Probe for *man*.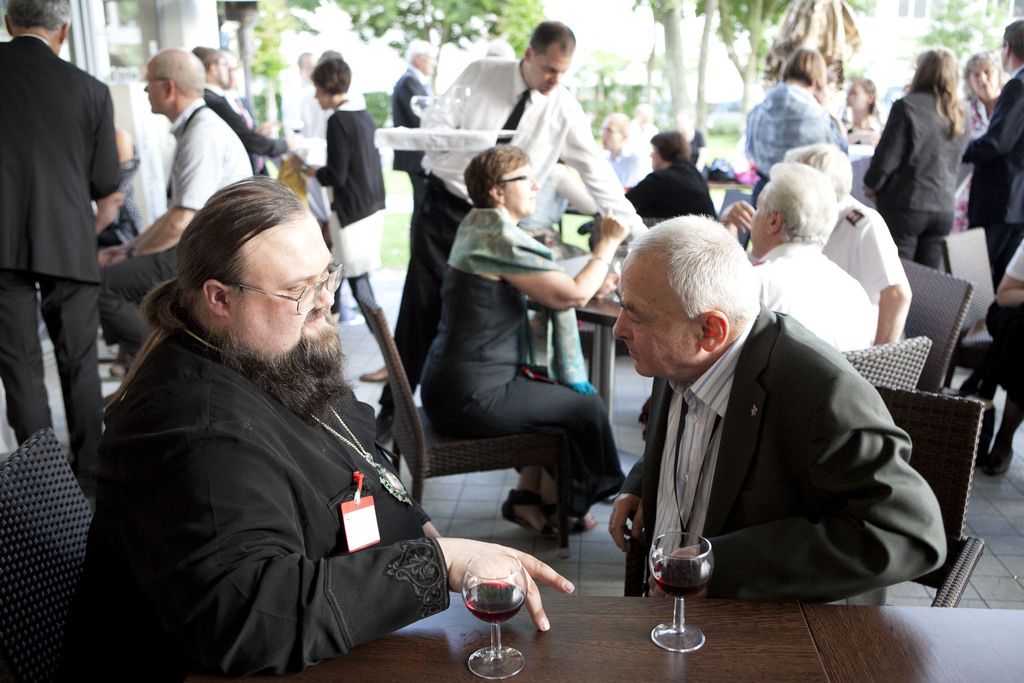
Probe result: l=81, t=176, r=572, b=682.
